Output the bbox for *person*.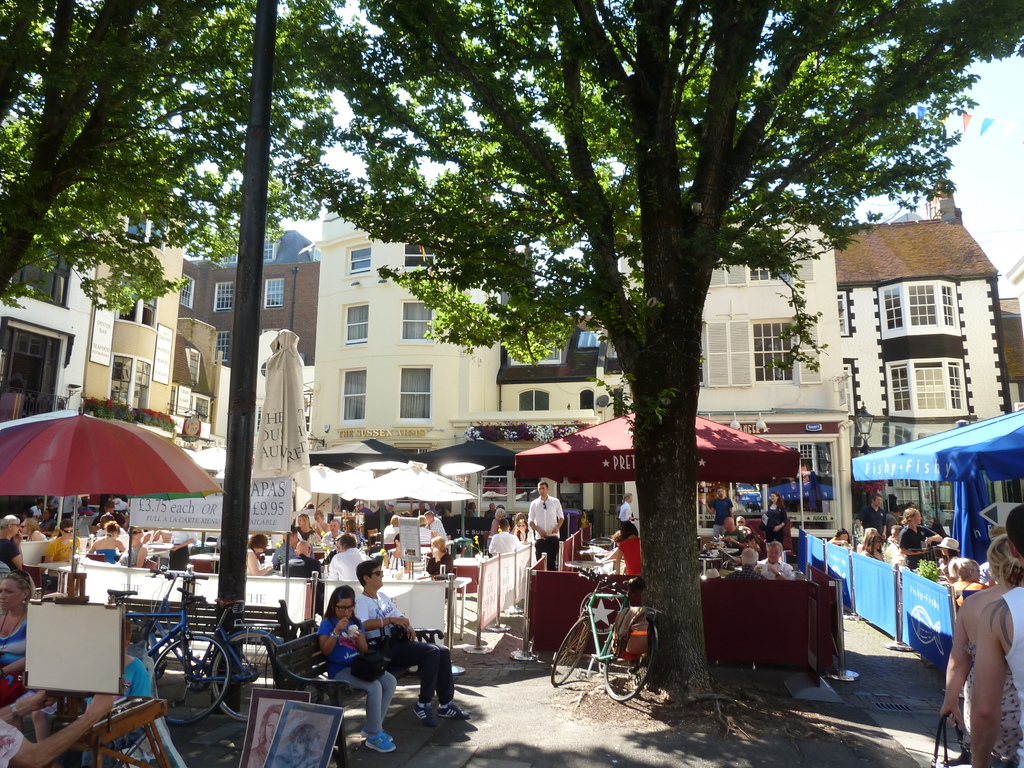
(37, 520, 82, 596).
